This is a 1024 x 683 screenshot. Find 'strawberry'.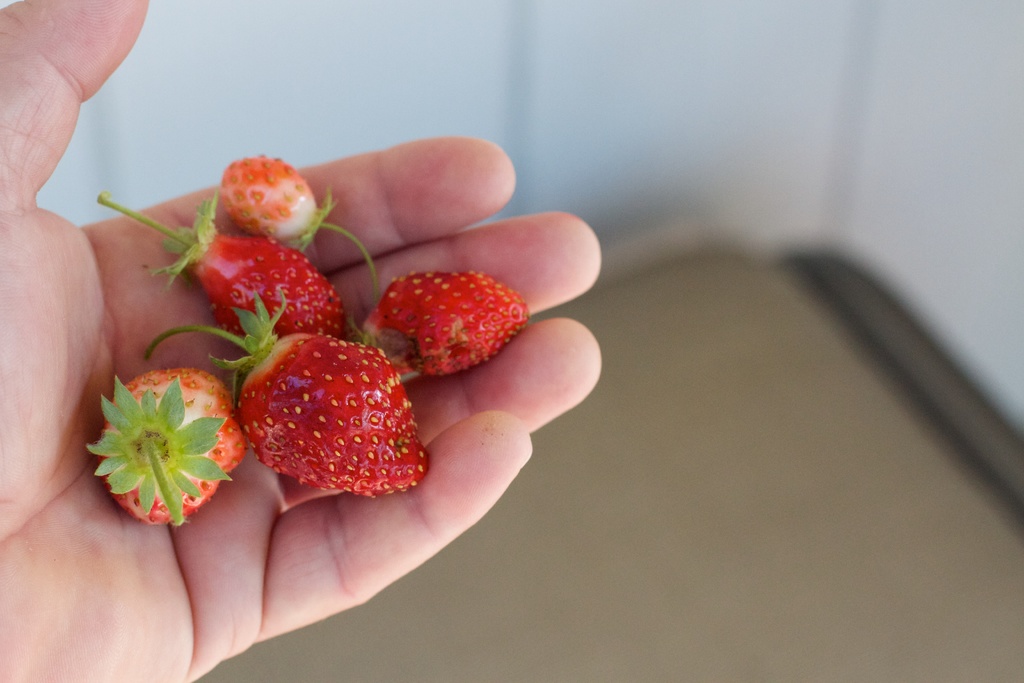
Bounding box: (left=84, top=364, right=244, bottom=533).
